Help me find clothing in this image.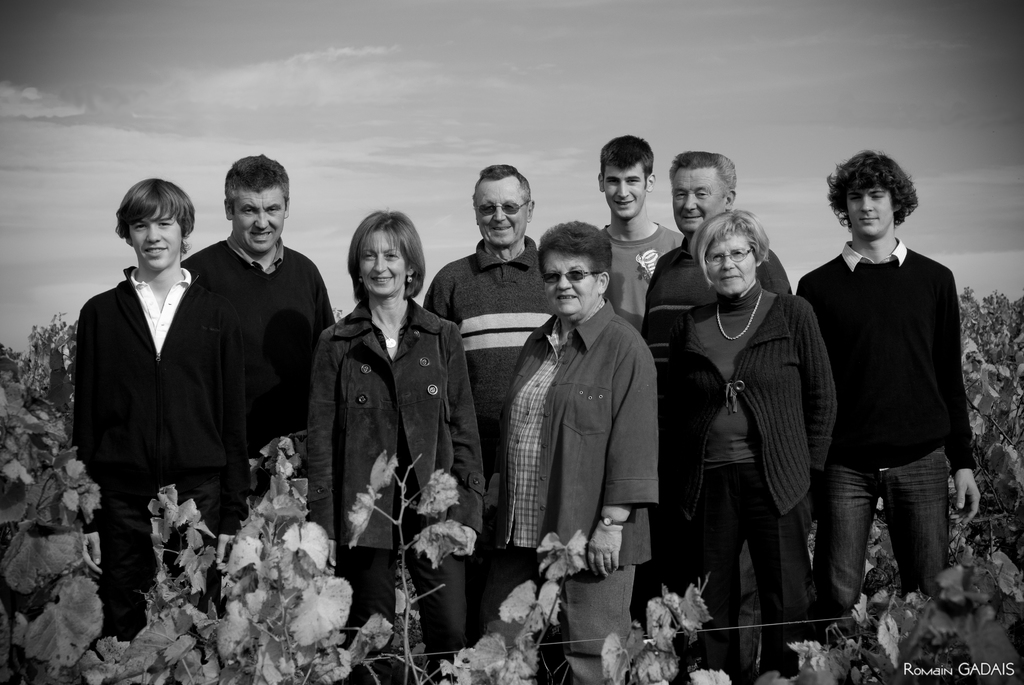
Found it: x1=693 y1=281 x2=776 y2=459.
